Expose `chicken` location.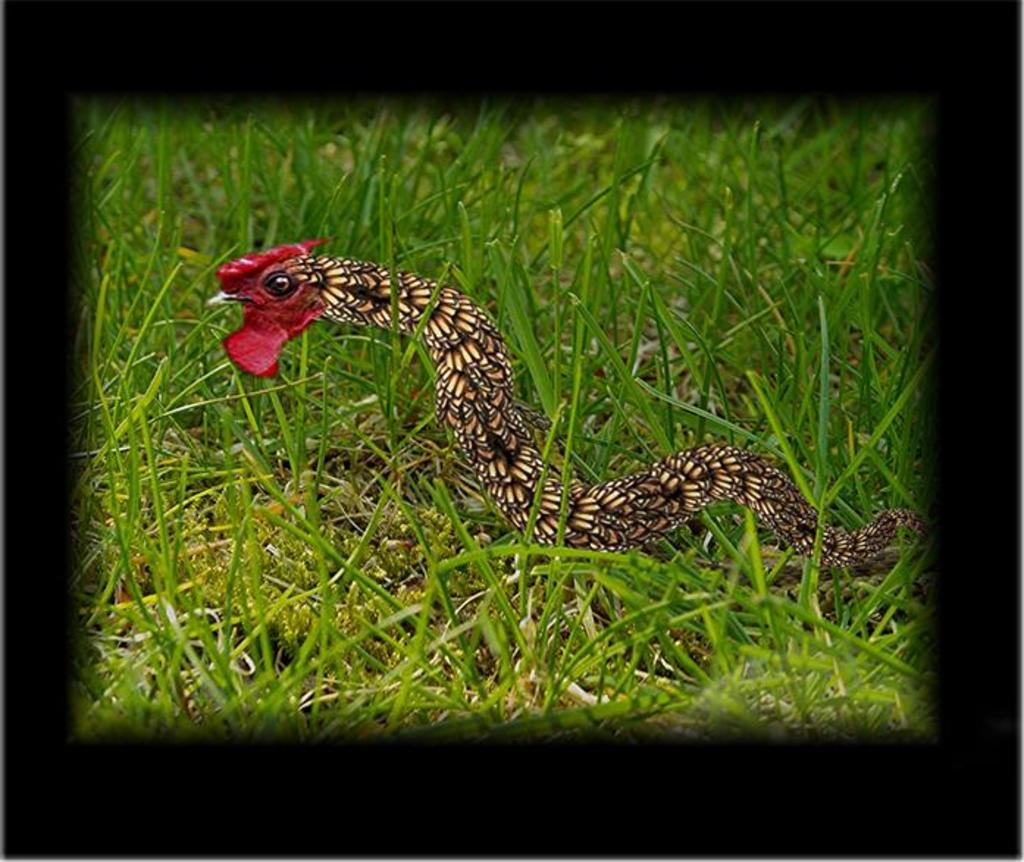
Exposed at 217,229,325,363.
